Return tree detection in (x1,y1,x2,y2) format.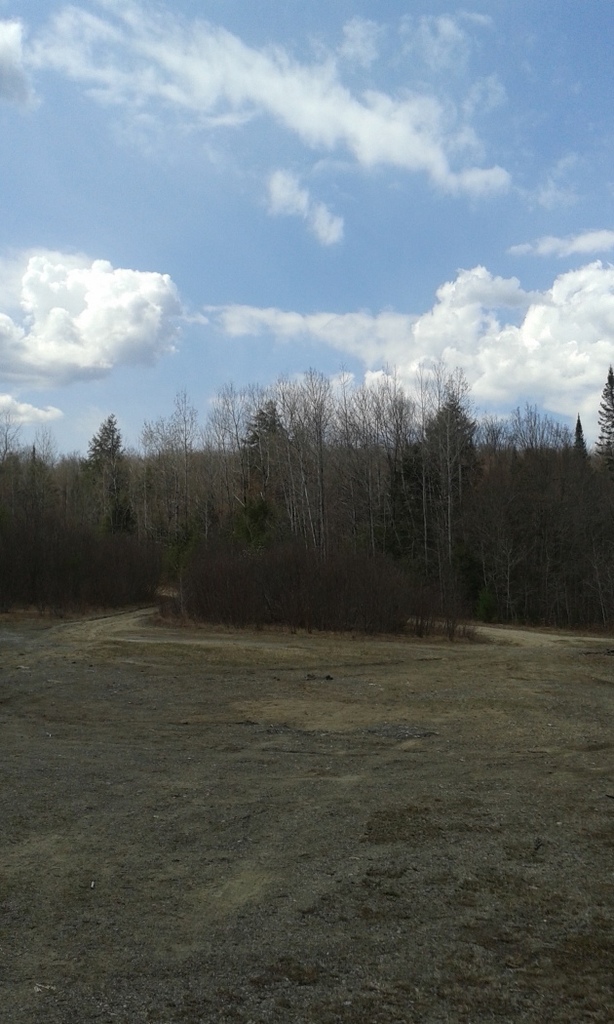
(485,403,558,515).
